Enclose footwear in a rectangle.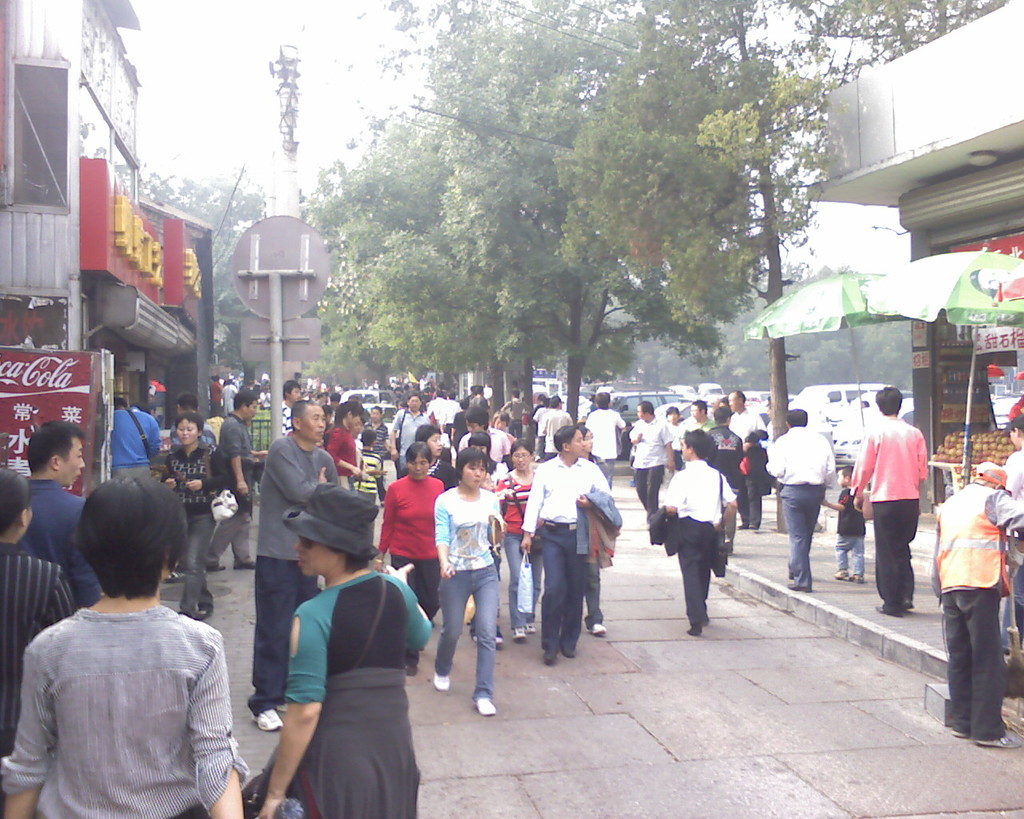
Rect(234, 560, 257, 571).
